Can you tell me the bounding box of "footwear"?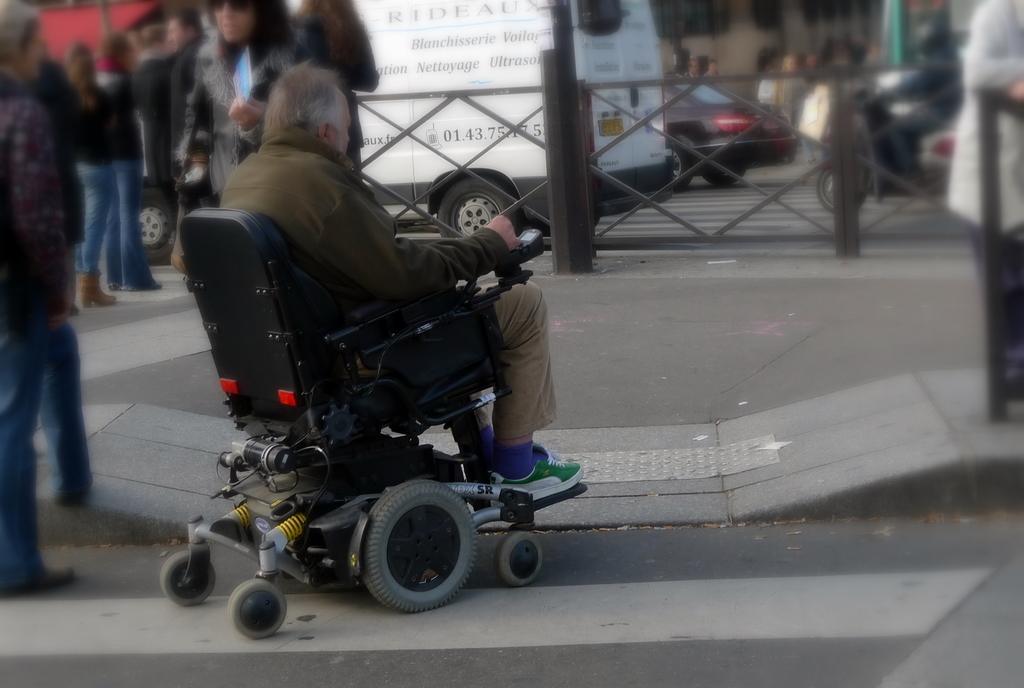
detection(488, 441, 589, 518).
